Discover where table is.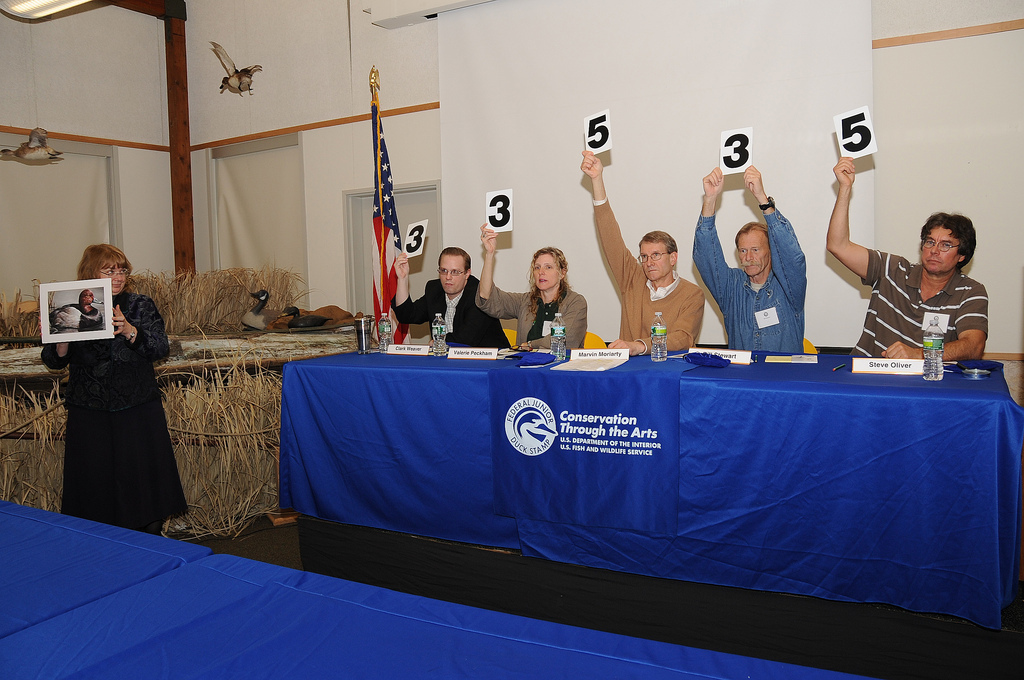
Discovered at box=[1, 552, 856, 679].
